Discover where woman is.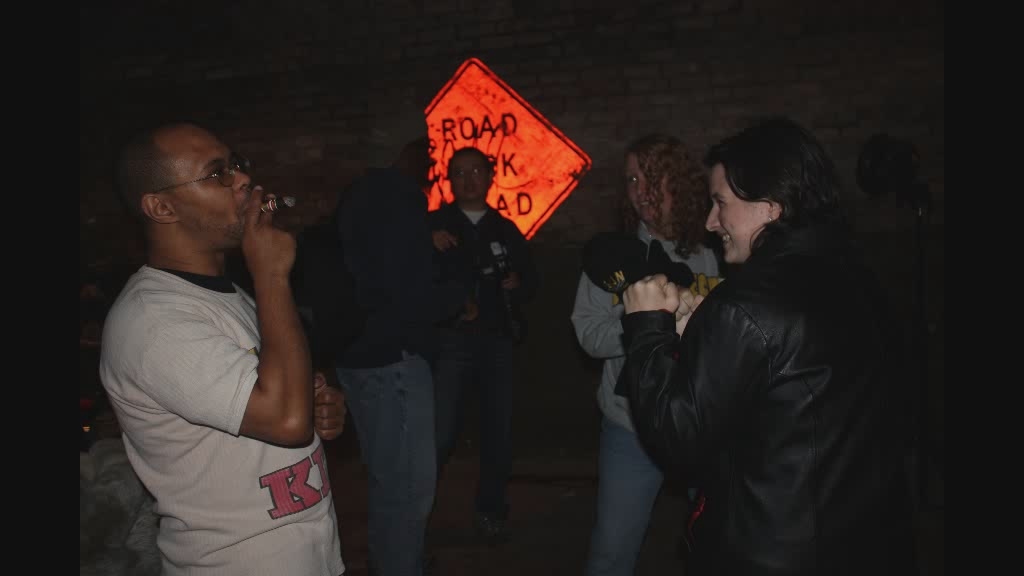
Discovered at [x1=569, y1=133, x2=727, y2=575].
